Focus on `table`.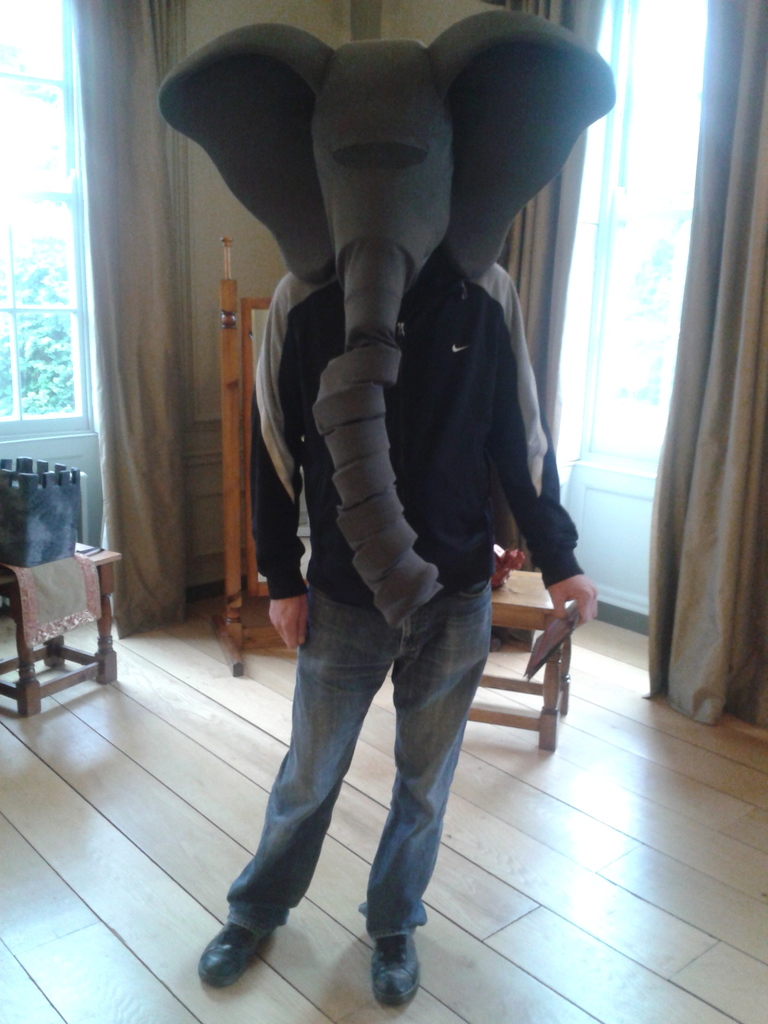
Focused at (0,534,123,712).
